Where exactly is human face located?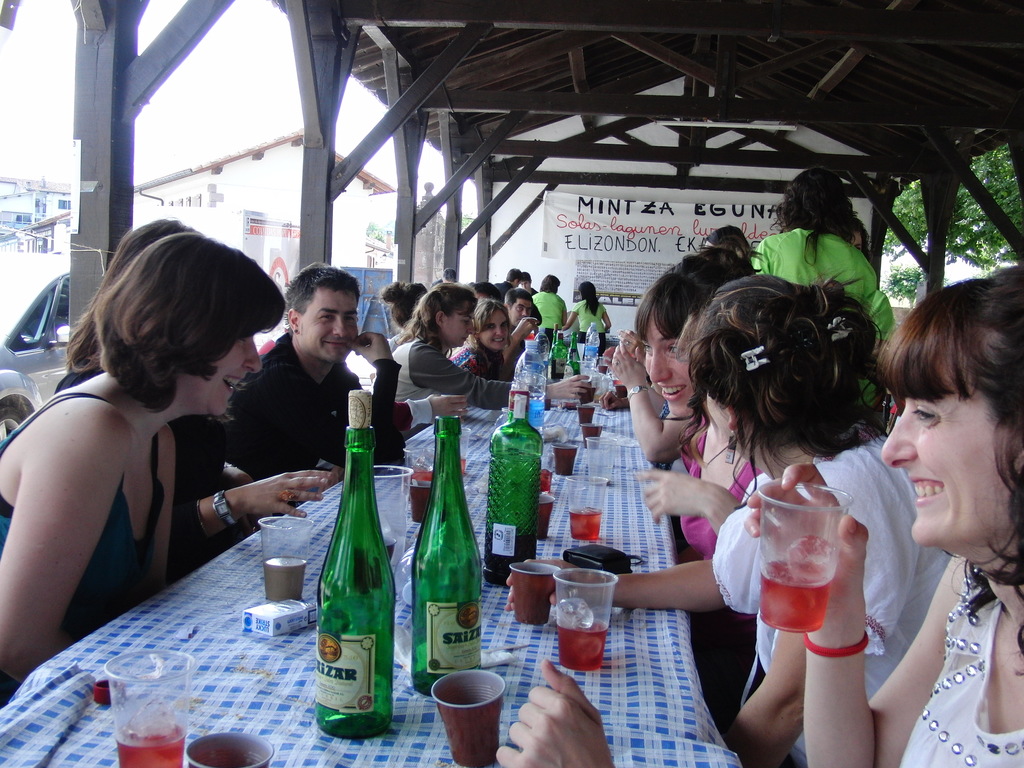
Its bounding box is 642, 314, 689, 417.
